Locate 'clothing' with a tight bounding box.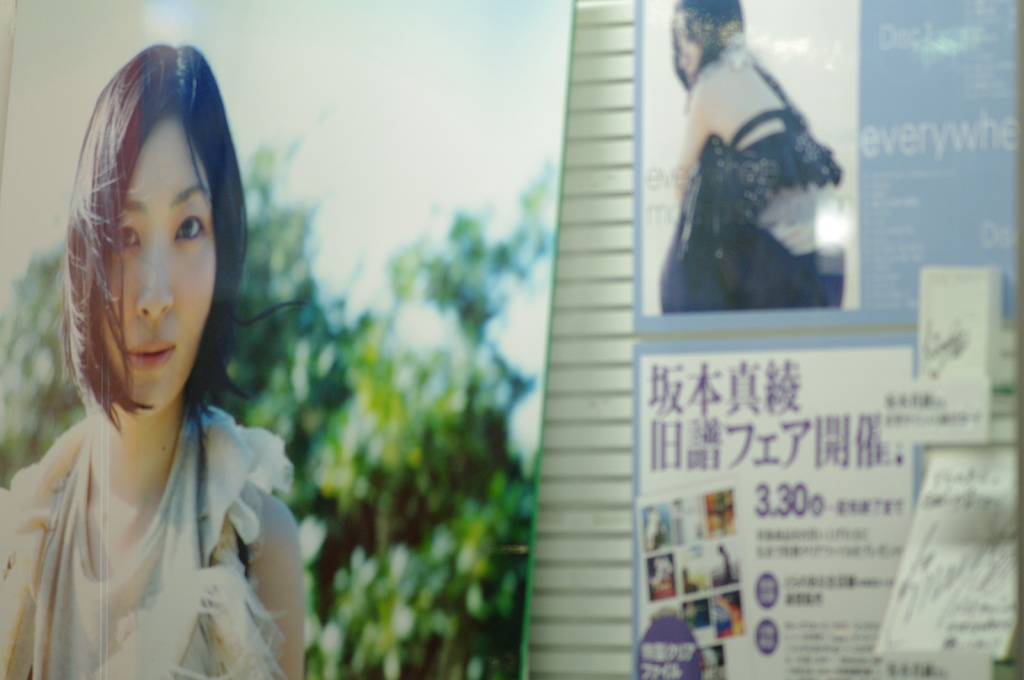
[x1=652, y1=53, x2=853, y2=322].
